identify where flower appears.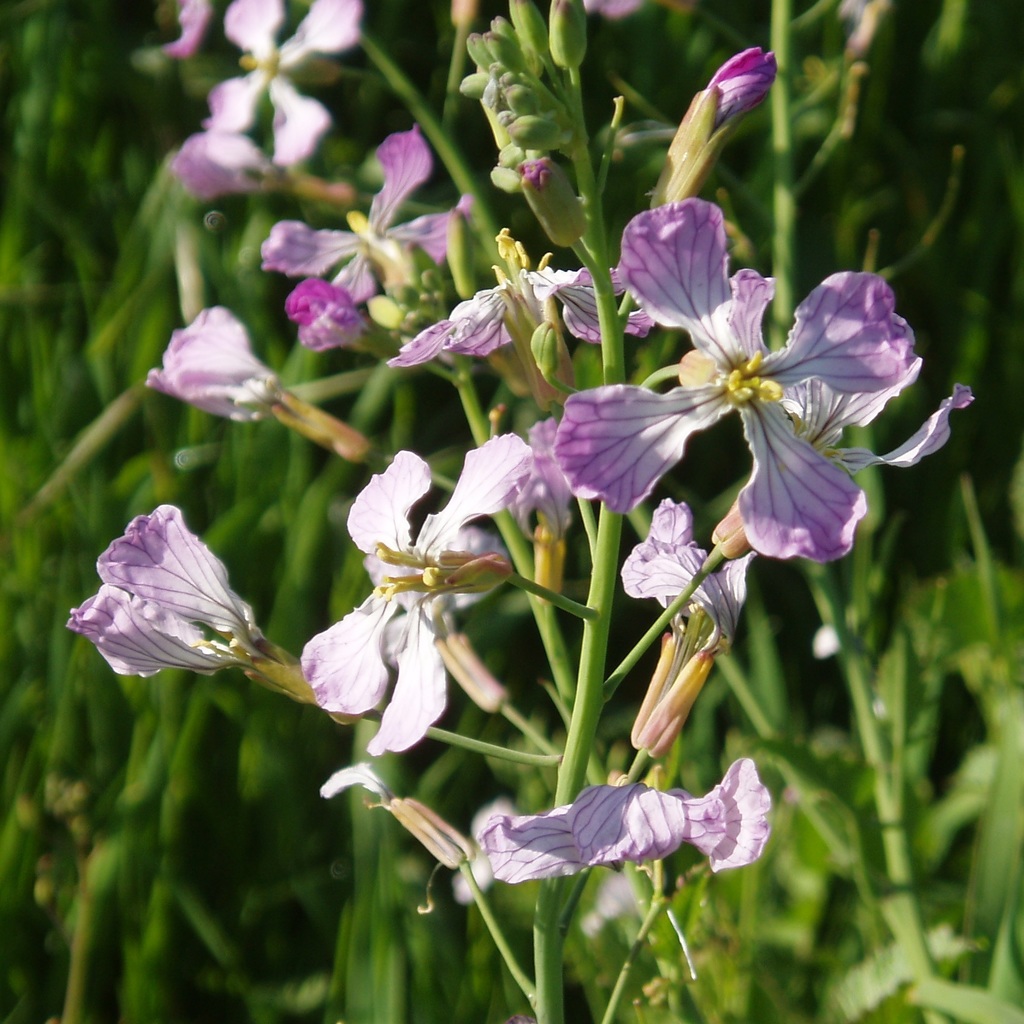
Appears at left=618, top=490, right=753, bottom=740.
